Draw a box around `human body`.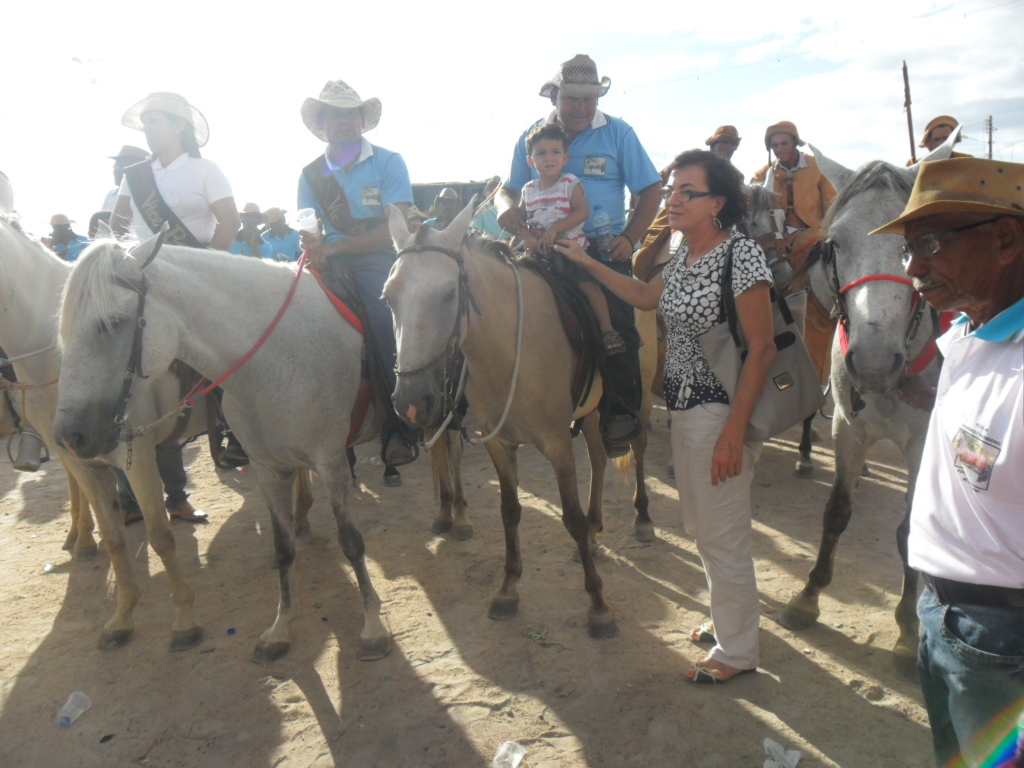
[550, 150, 785, 687].
